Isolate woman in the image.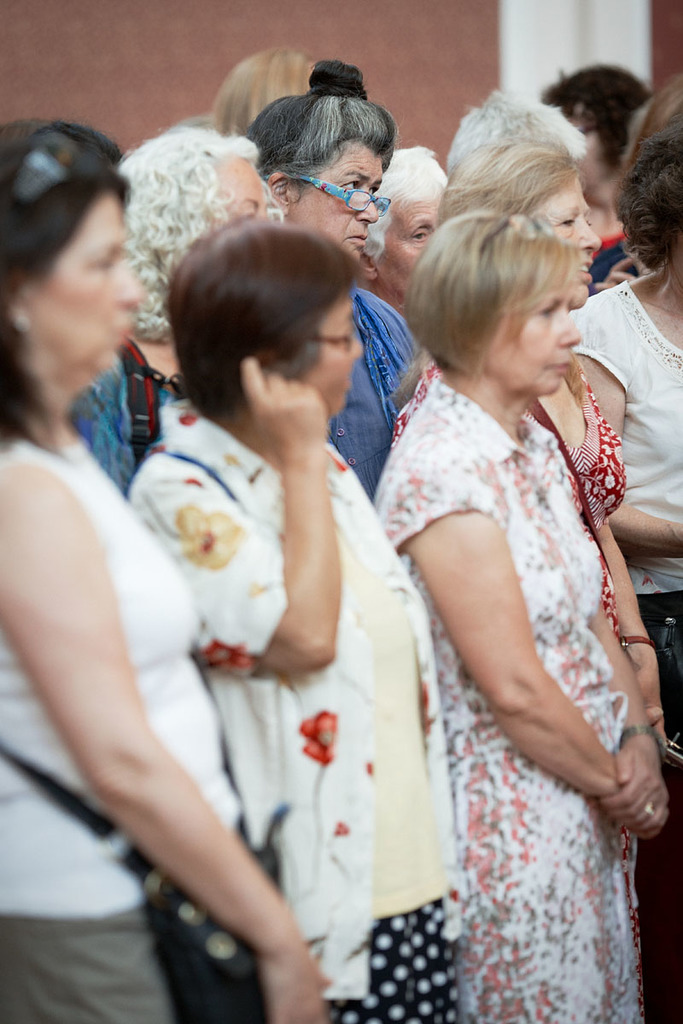
Isolated region: [x1=244, y1=58, x2=429, y2=497].
